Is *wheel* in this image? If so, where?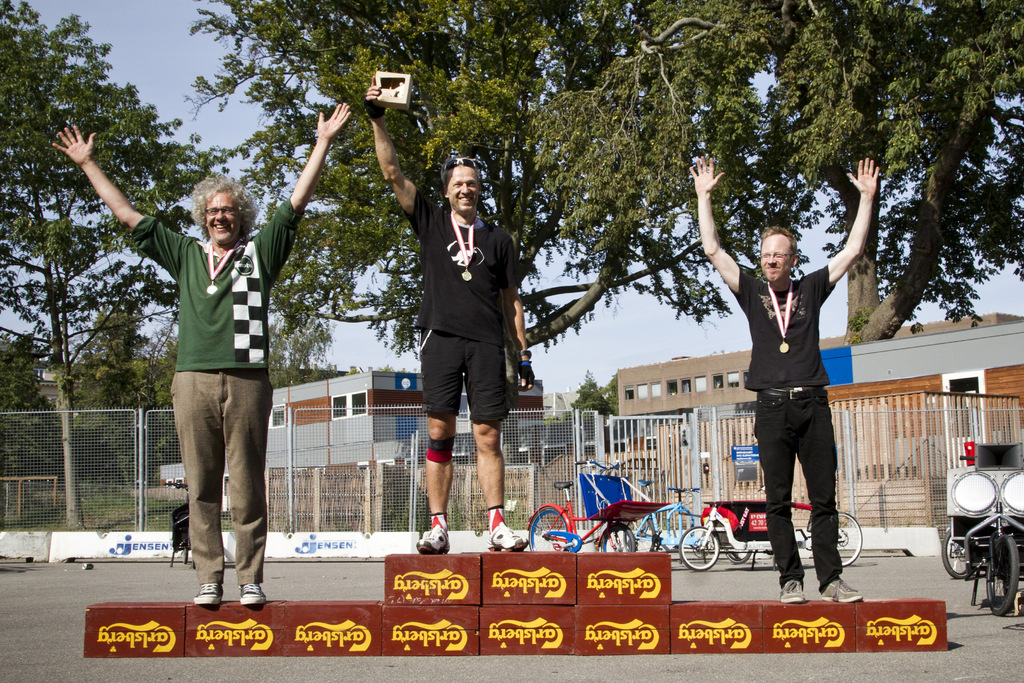
Yes, at 681, 525, 722, 572.
